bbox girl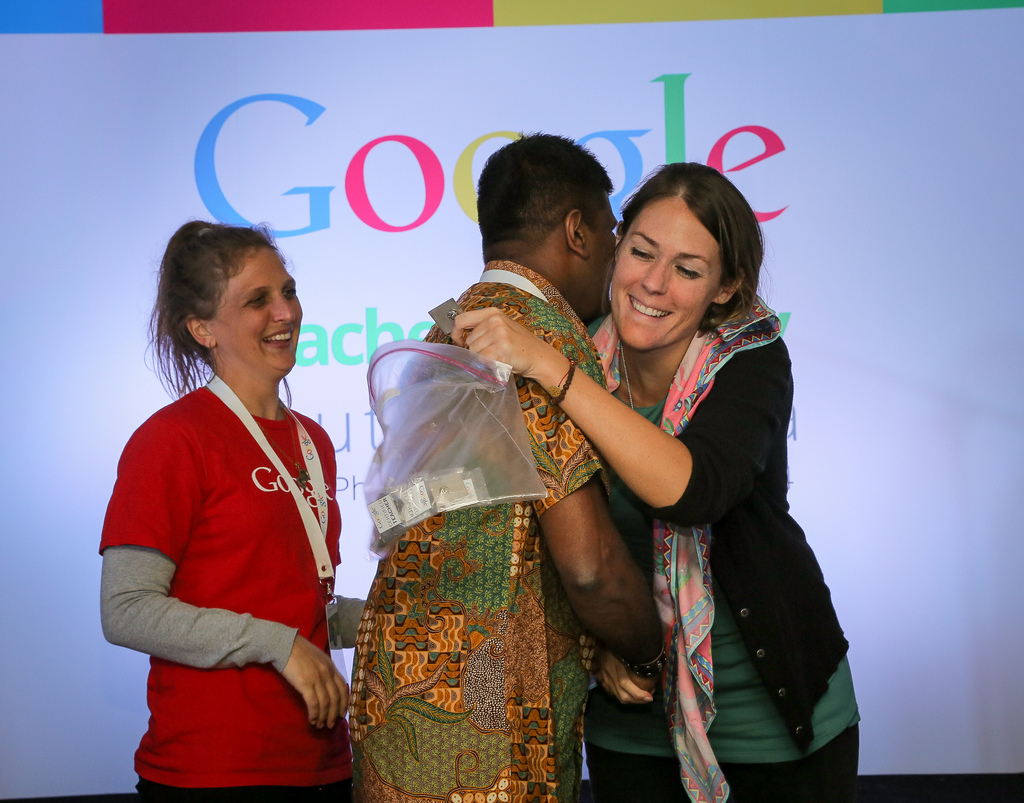
detection(451, 159, 861, 802)
